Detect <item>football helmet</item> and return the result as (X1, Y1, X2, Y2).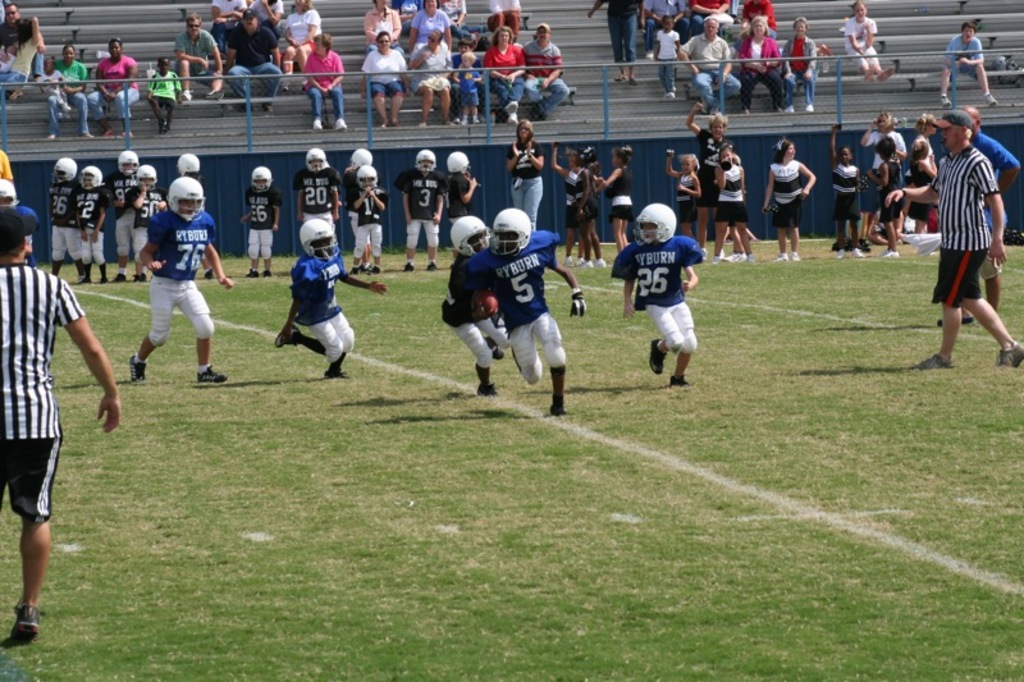
(297, 218, 343, 256).
